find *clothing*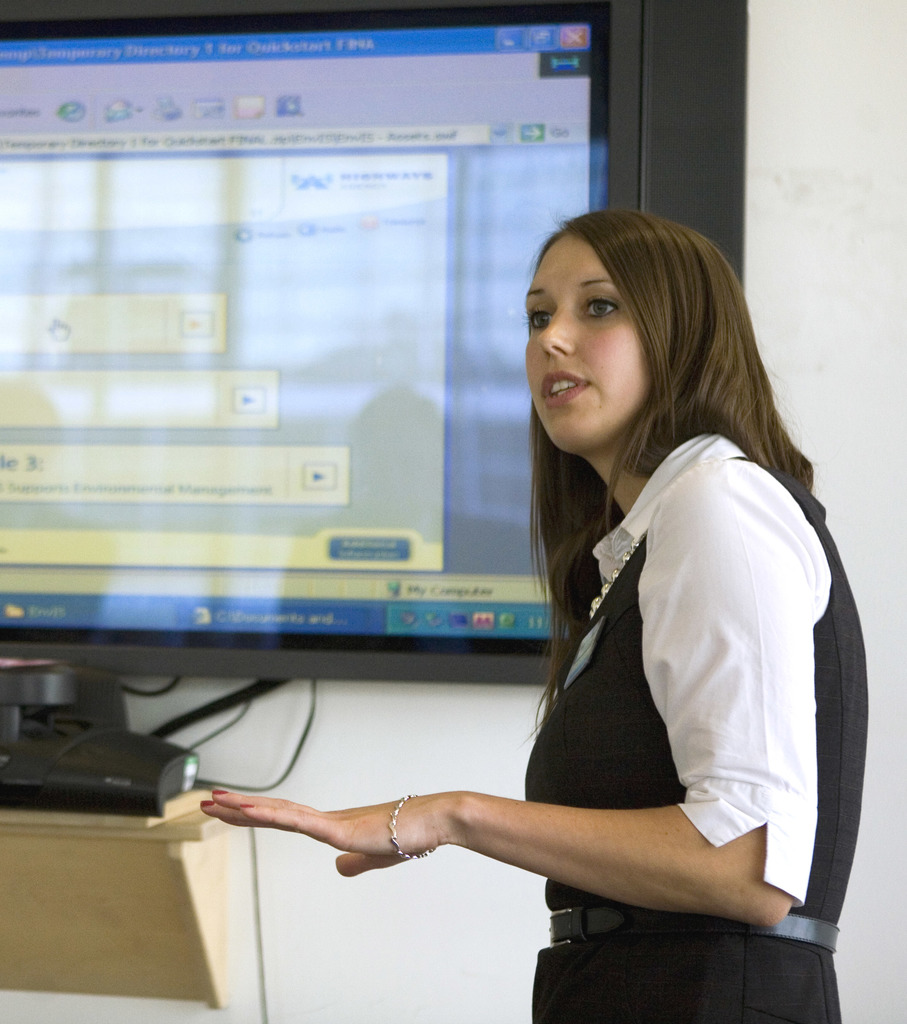
box=[446, 341, 865, 970]
